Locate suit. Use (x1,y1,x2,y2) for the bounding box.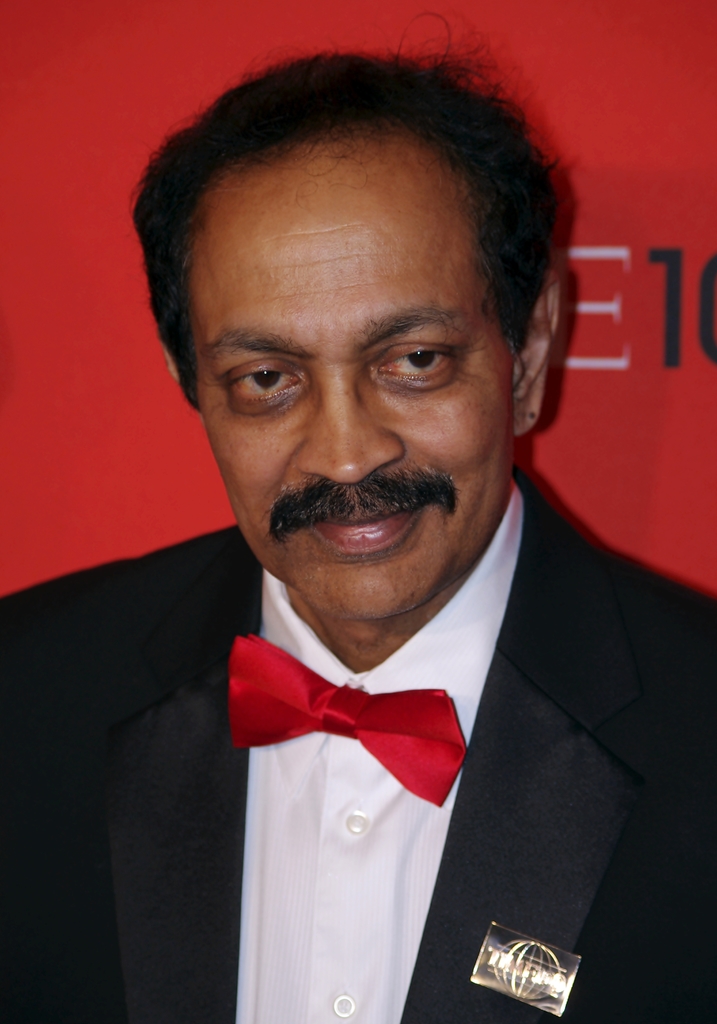
(0,475,716,1023).
